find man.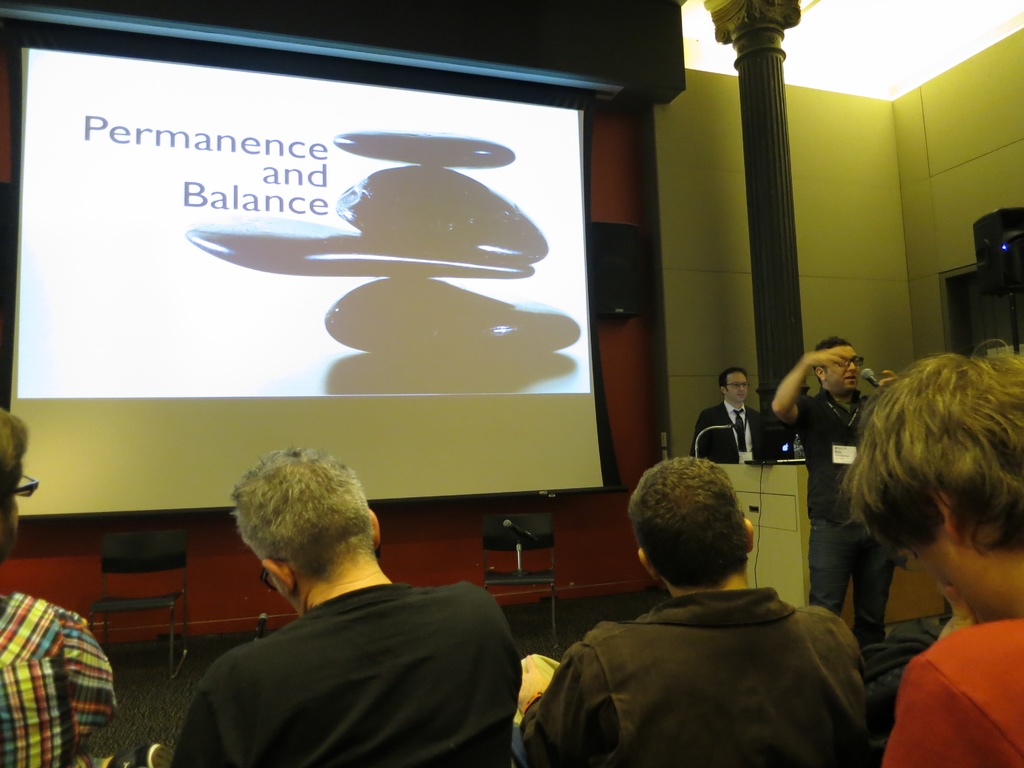
170, 457, 560, 759.
